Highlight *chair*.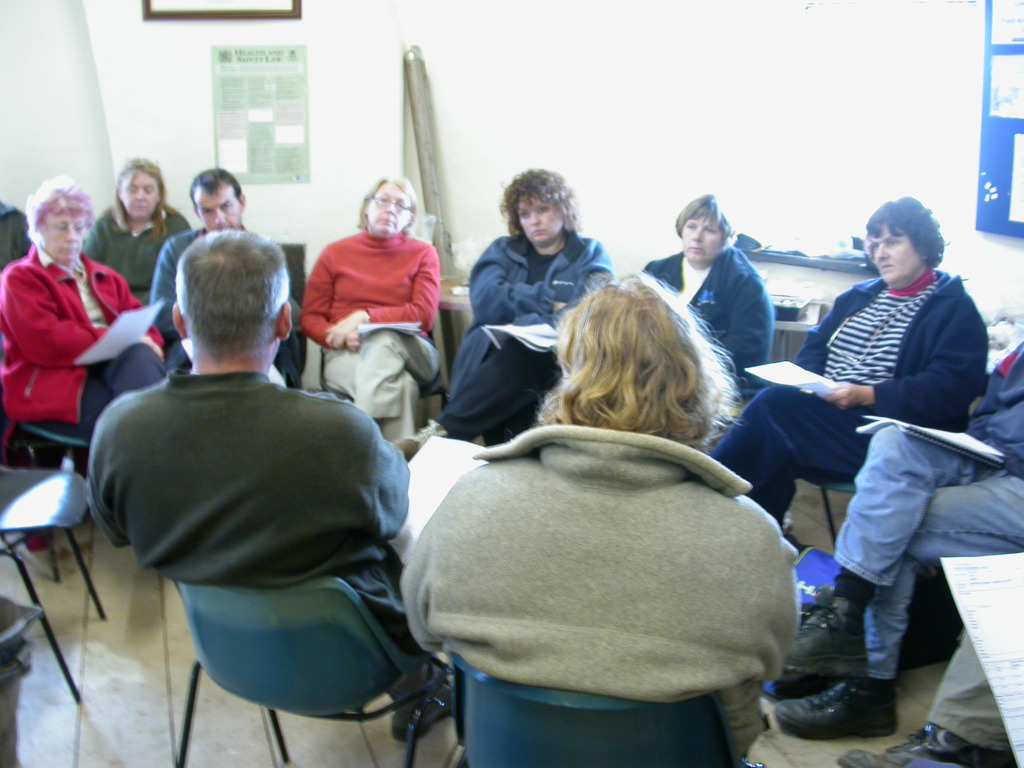
Highlighted region: crop(447, 640, 739, 767).
